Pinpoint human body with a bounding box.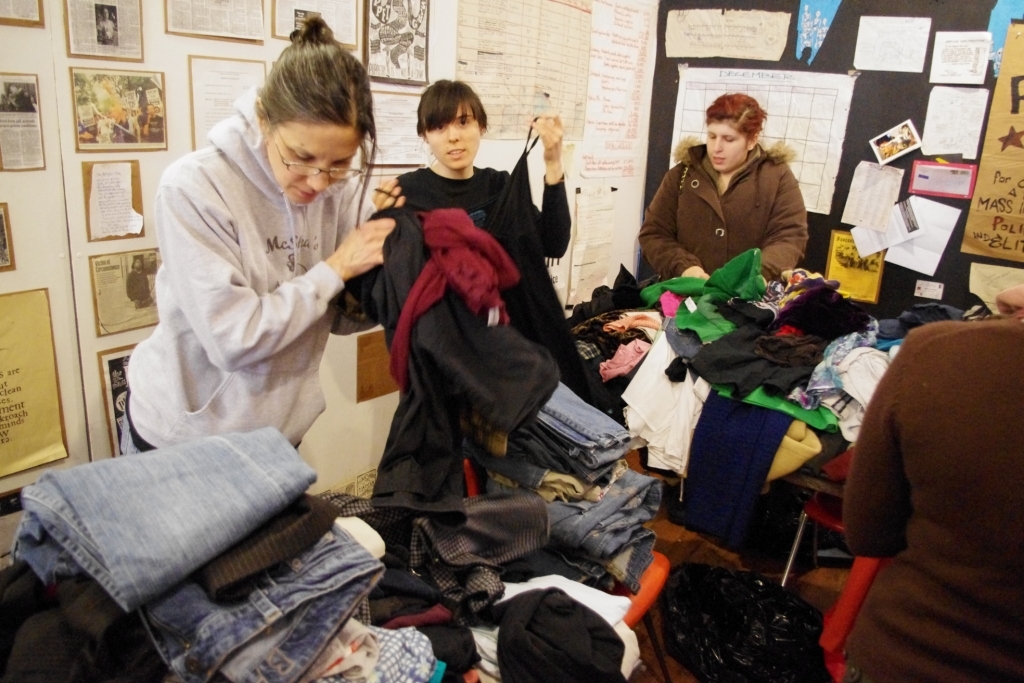
839,282,1023,682.
